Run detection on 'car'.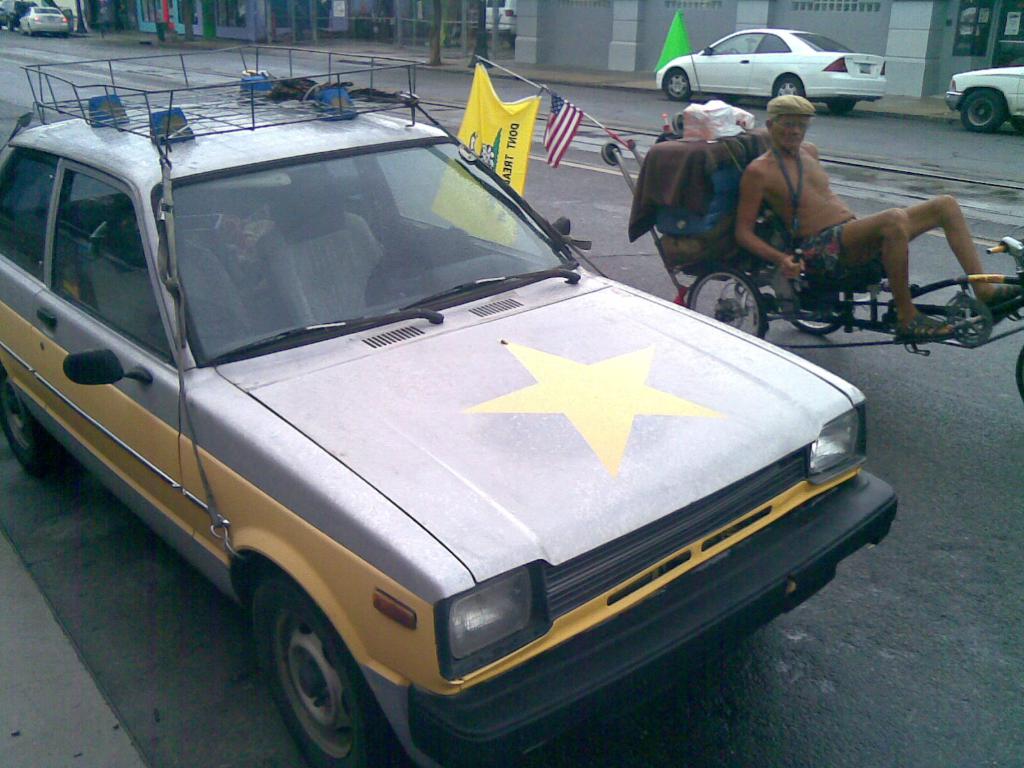
Result: 21:0:69:31.
